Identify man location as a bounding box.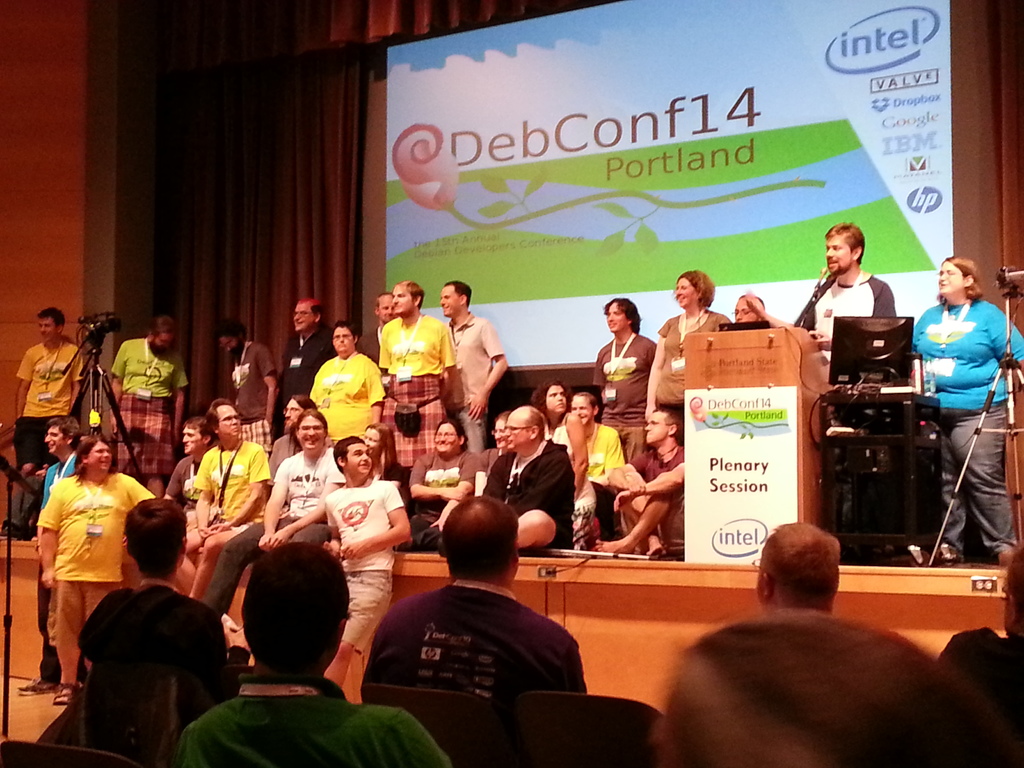
10 417 92 698.
